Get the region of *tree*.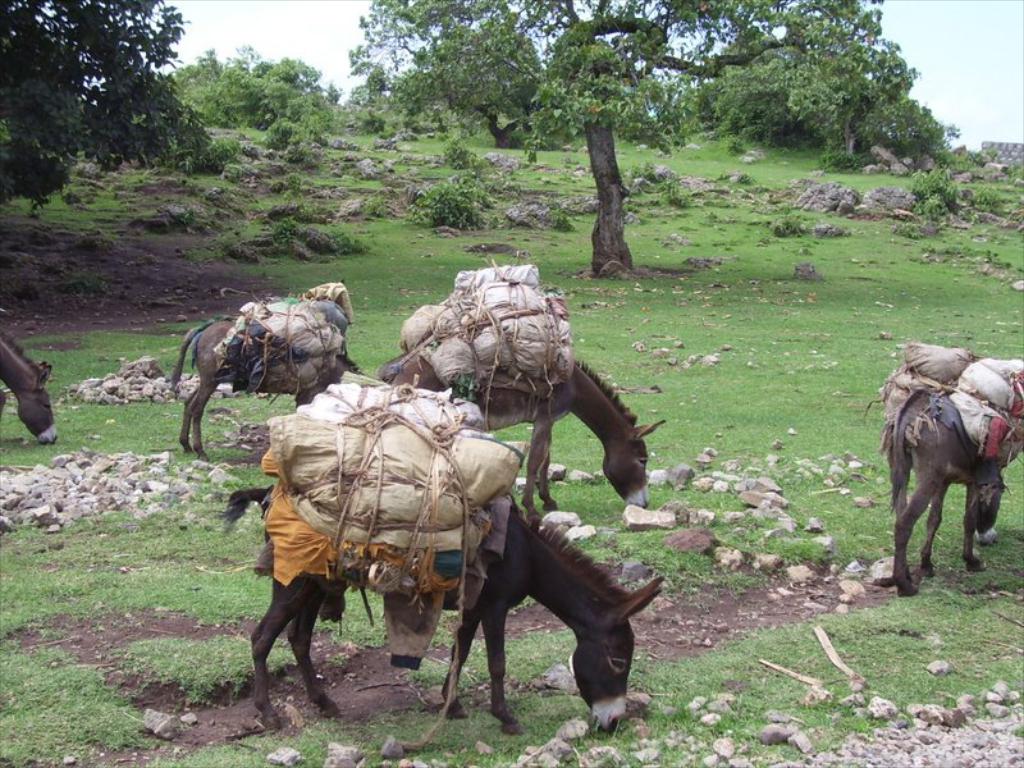
332 73 408 134.
